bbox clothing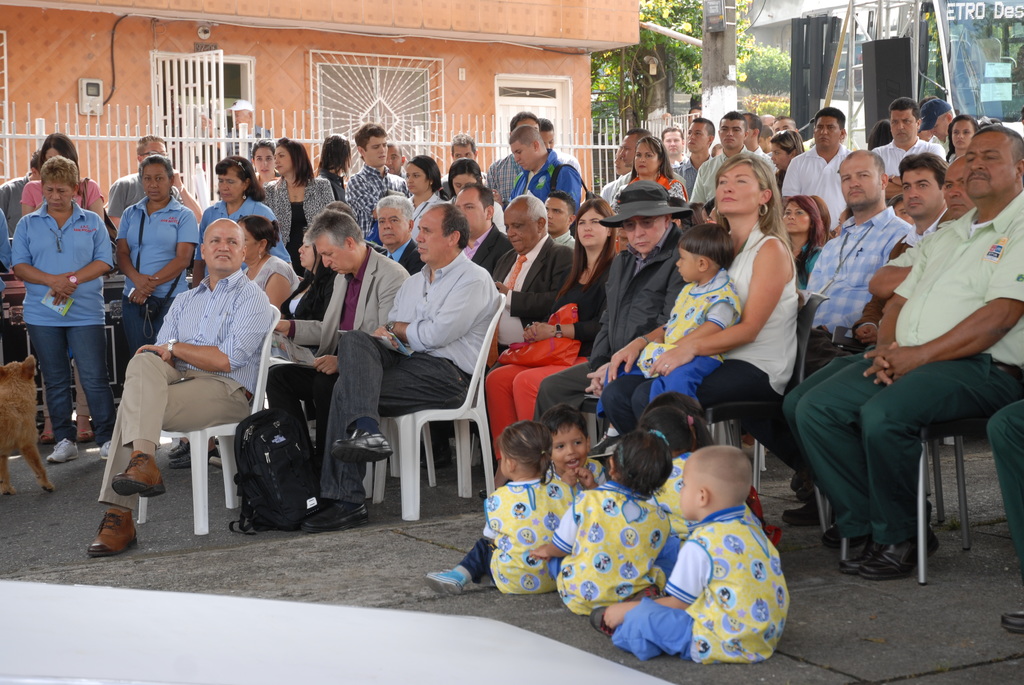
100:265:279:519
